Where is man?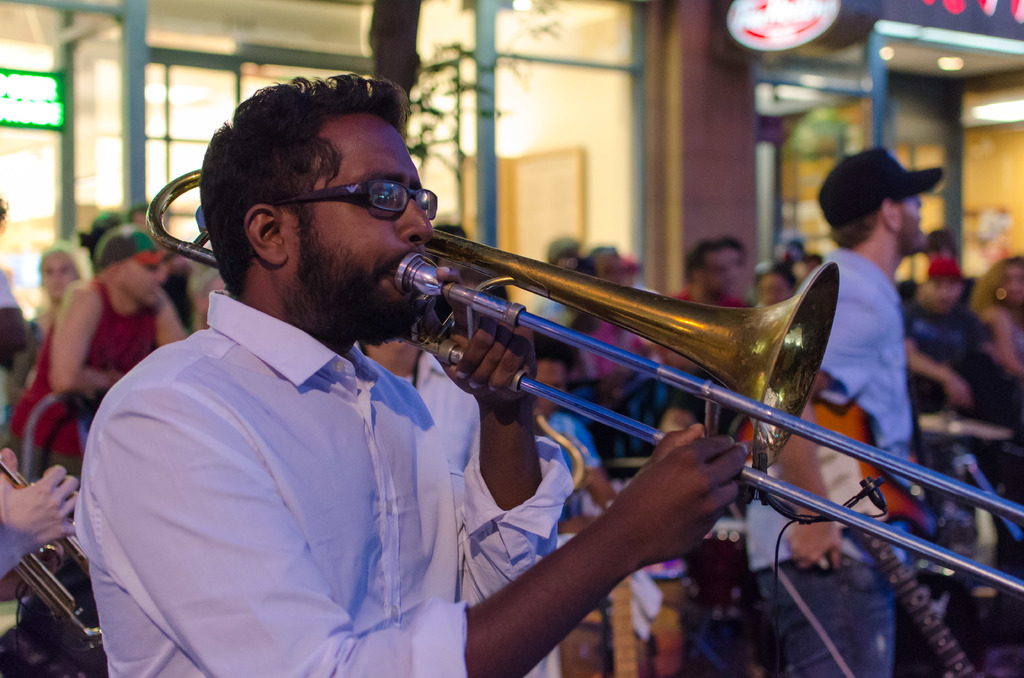
left=11, top=223, right=187, bottom=488.
